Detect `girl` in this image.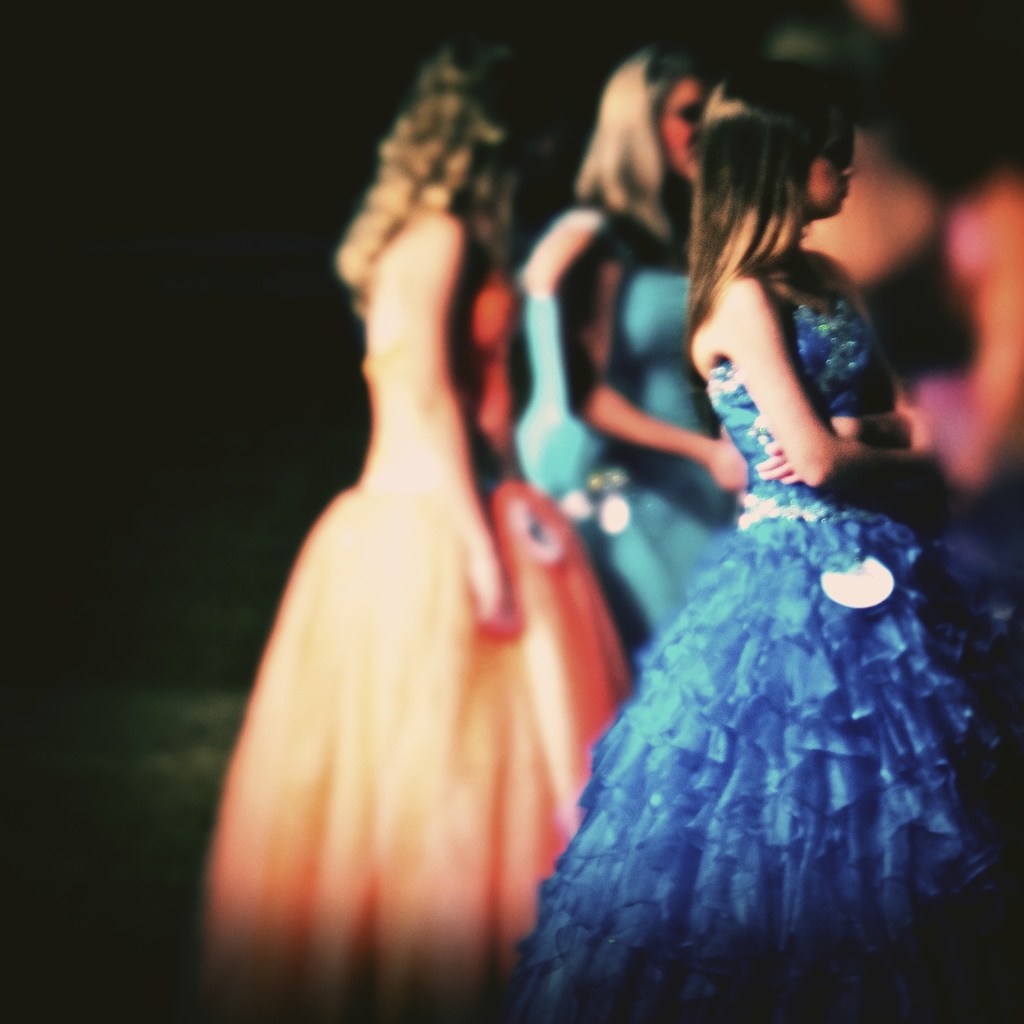
Detection: Rect(511, 54, 1023, 1023).
